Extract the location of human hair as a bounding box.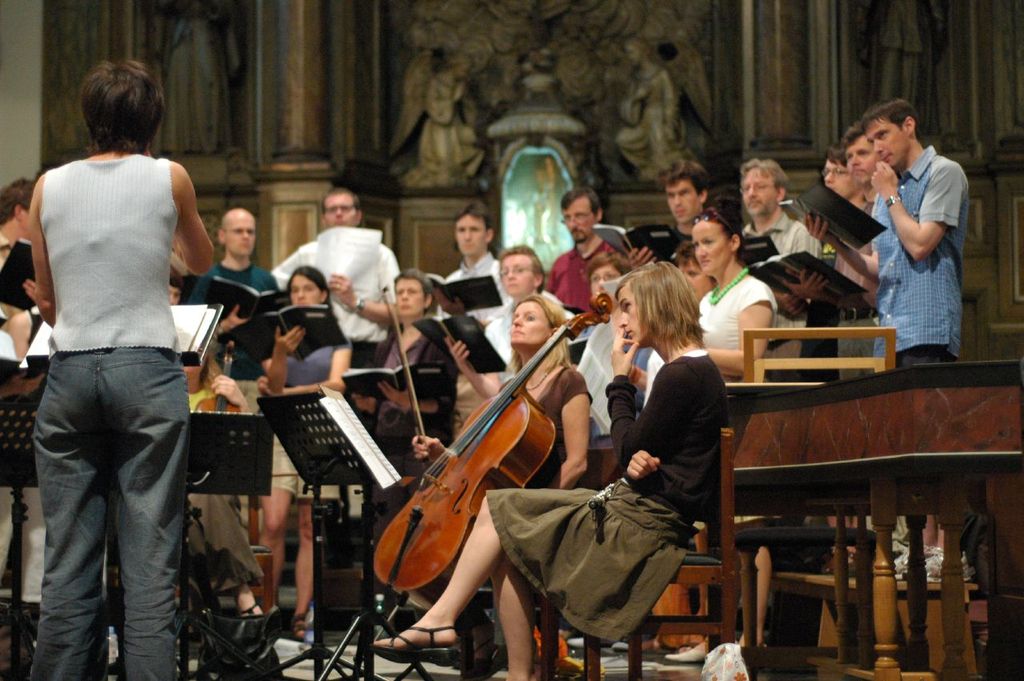
844, 120, 864, 146.
